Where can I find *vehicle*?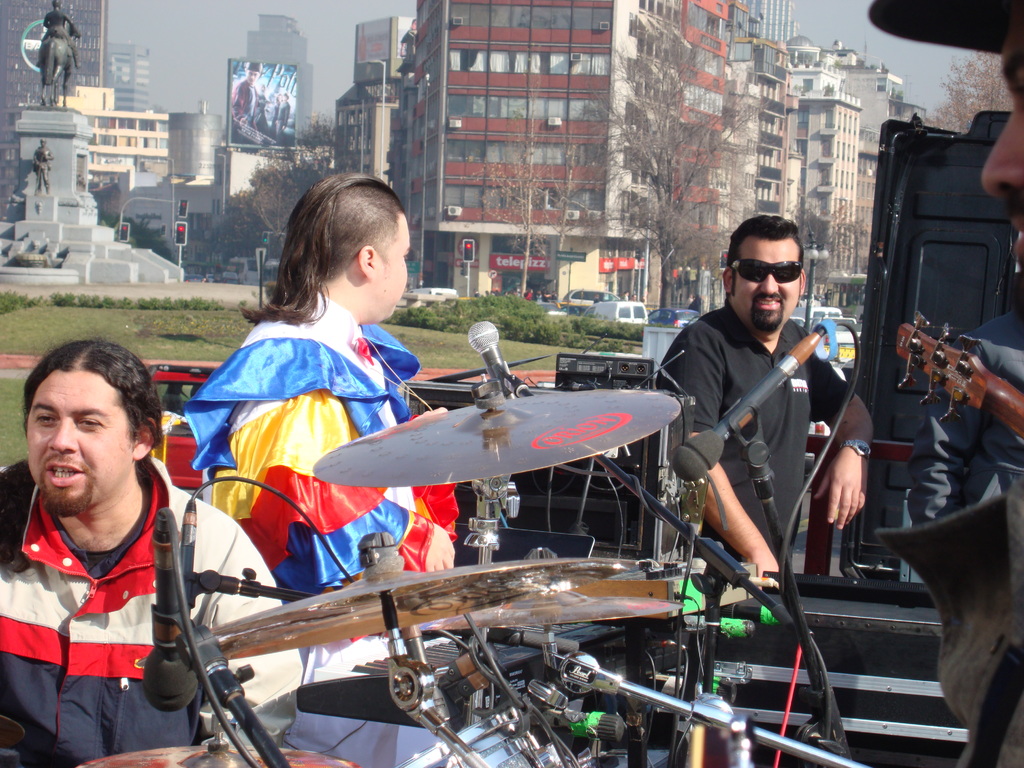
You can find it at pyautogui.locateOnScreen(227, 254, 266, 287).
